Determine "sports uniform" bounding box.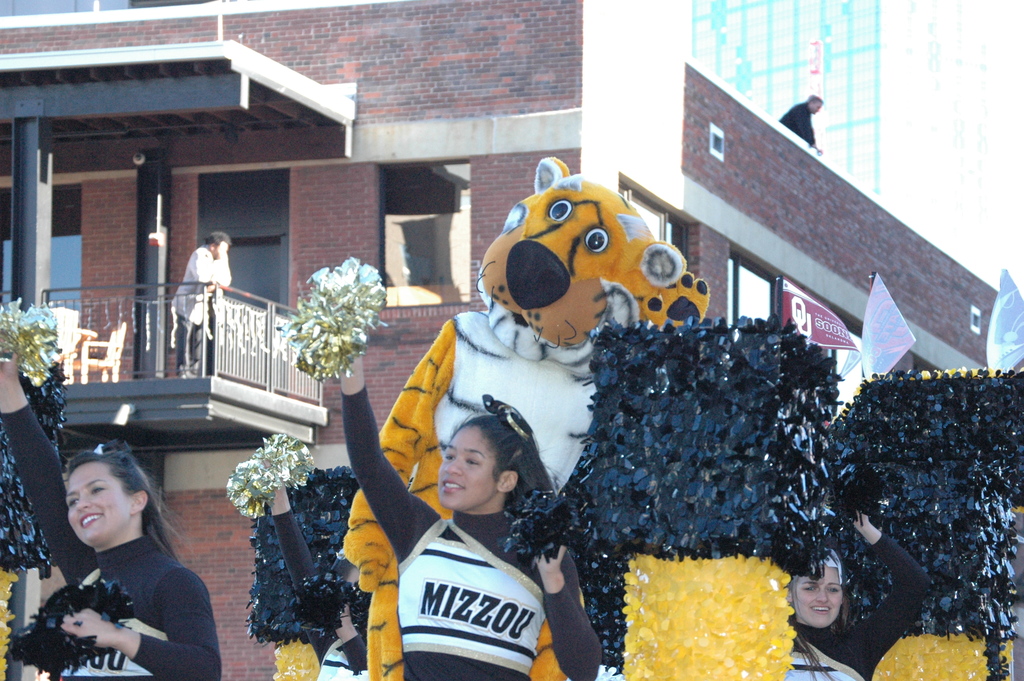
Determined: select_region(385, 383, 595, 671).
